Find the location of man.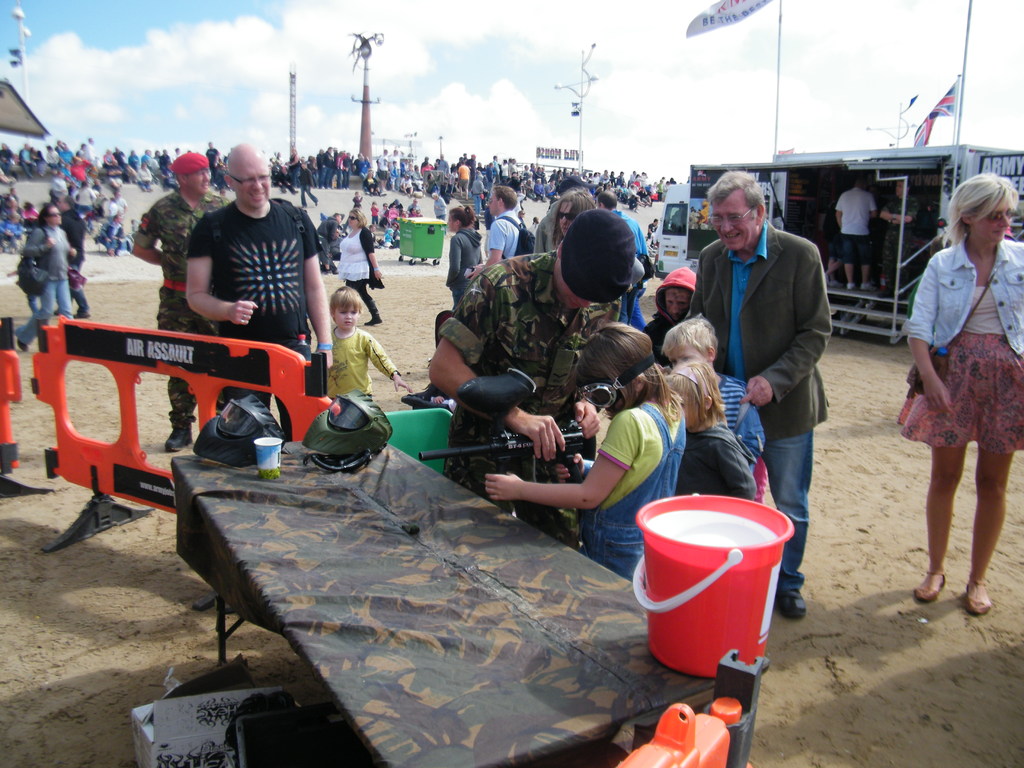
Location: {"x1": 465, "y1": 182, "x2": 525, "y2": 287}.
